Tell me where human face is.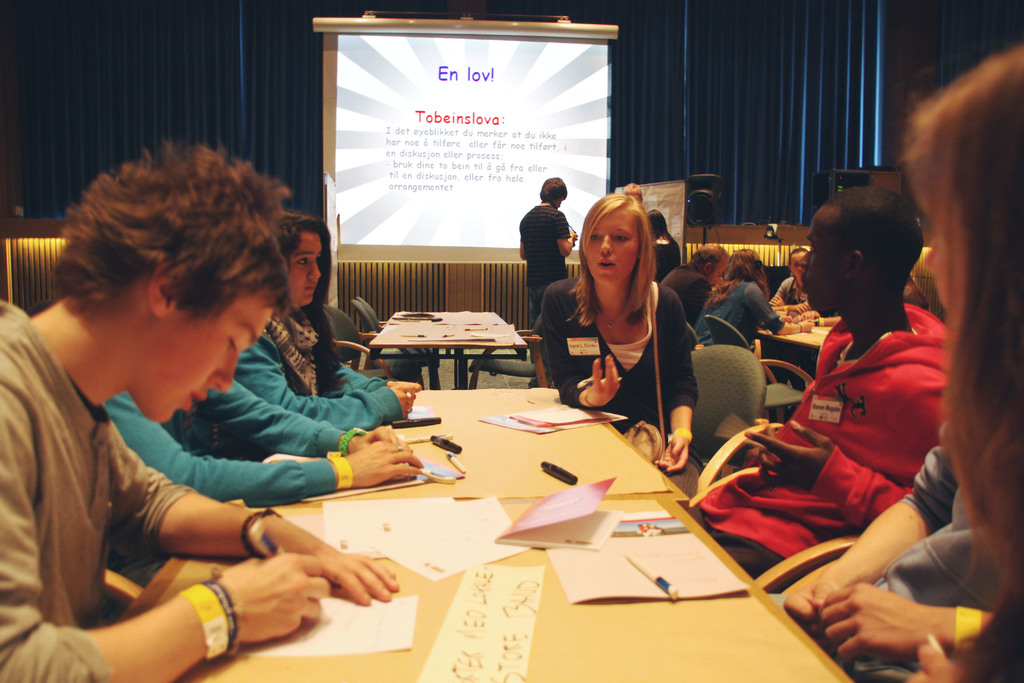
human face is at <box>585,210,640,284</box>.
